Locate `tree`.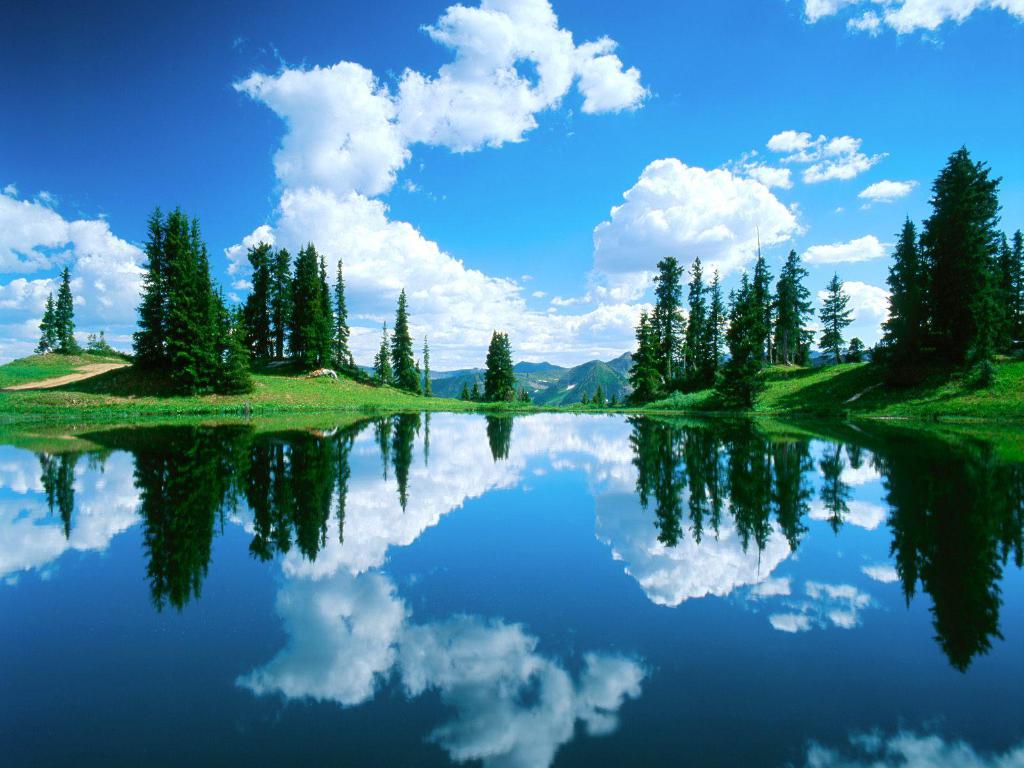
Bounding box: 483,330,513,400.
